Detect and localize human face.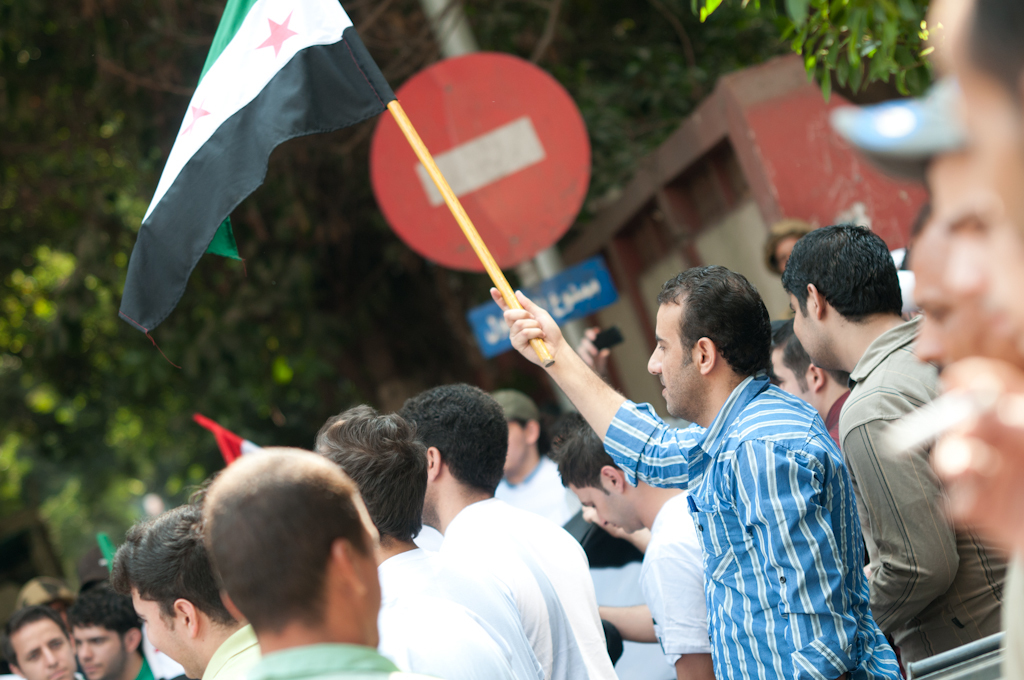
Localized at bbox(781, 290, 831, 359).
